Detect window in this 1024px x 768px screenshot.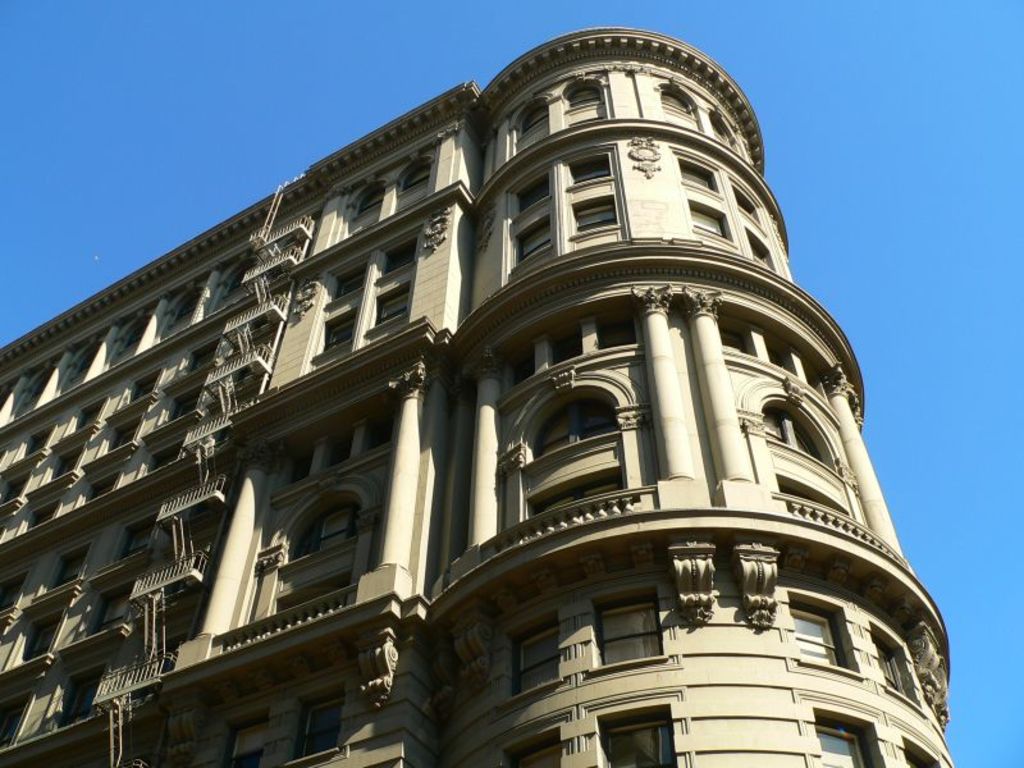
Detection: pyautogui.locateOnScreen(367, 410, 392, 442).
